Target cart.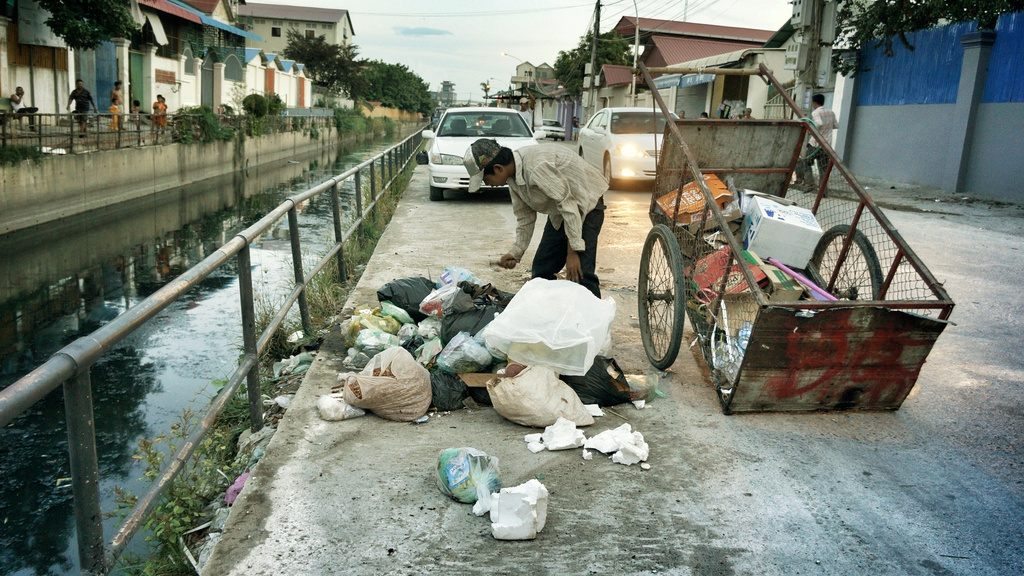
Target region: bbox=[630, 56, 955, 419].
